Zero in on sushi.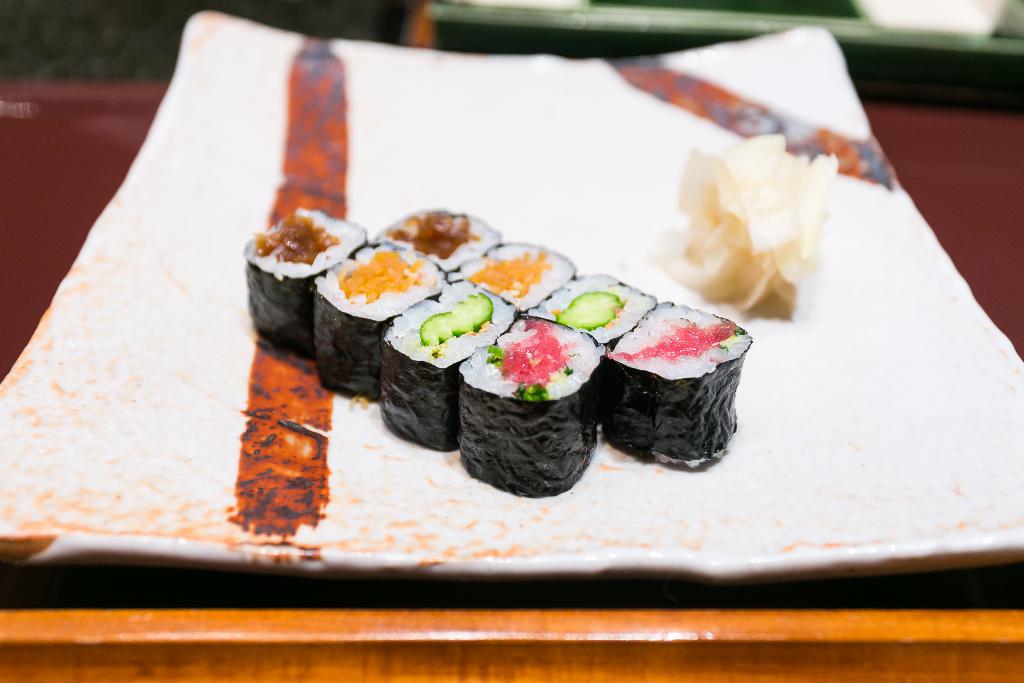
Zeroed in: l=460, t=320, r=604, b=495.
